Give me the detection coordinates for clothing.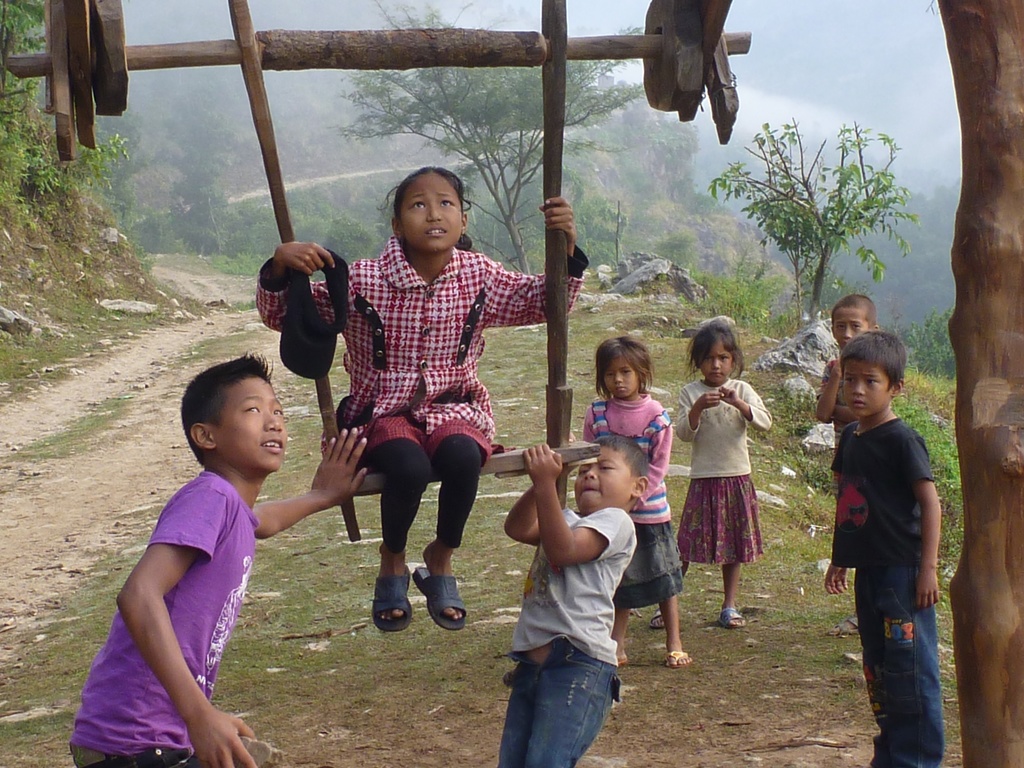
(682, 380, 778, 597).
